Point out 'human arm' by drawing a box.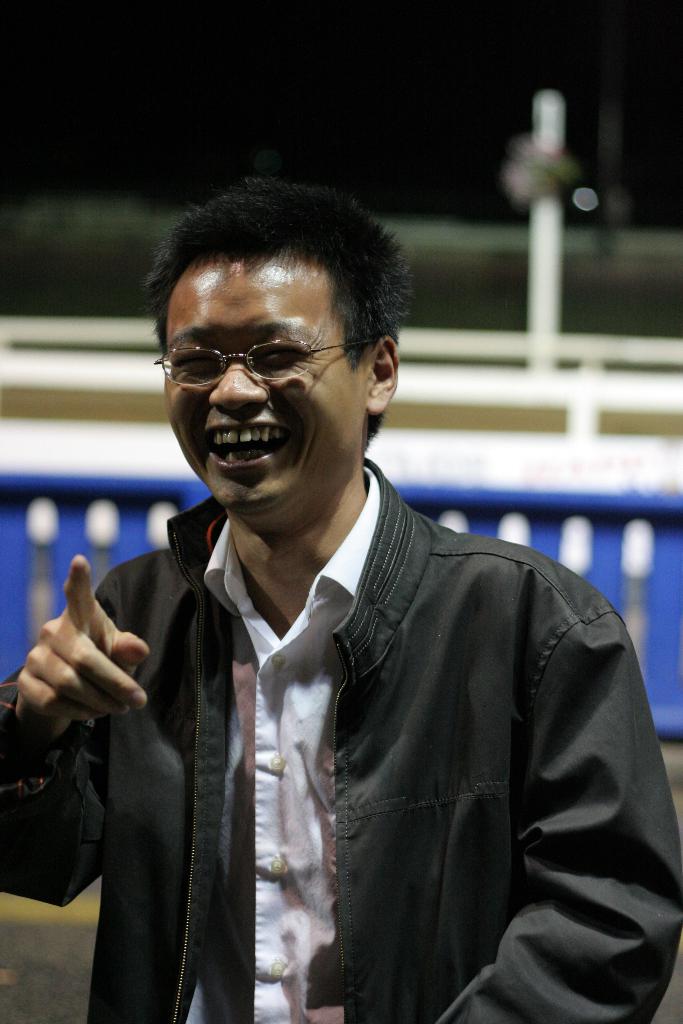
[x1=425, y1=555, x2=682, y2=1023].
